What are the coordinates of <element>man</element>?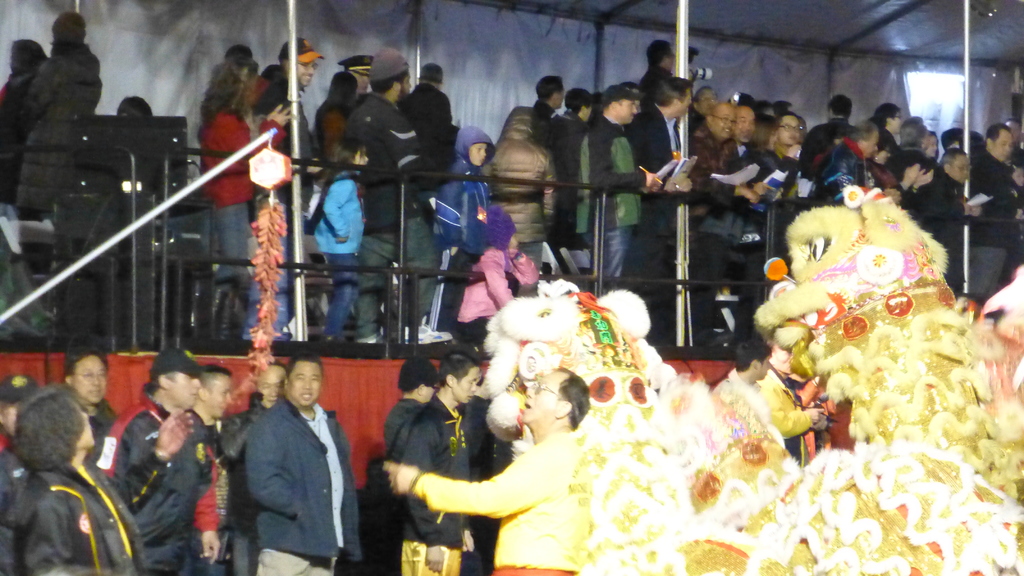
[x1=624, y1=75, x2=692, y2=284].
